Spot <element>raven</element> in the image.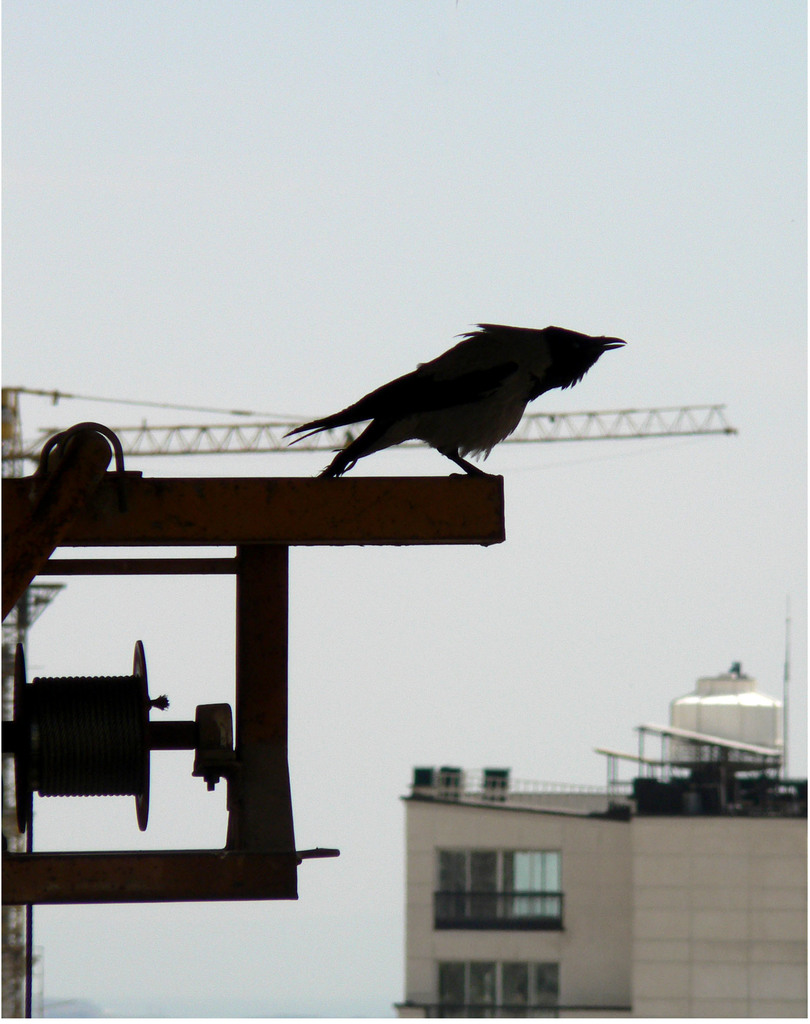
<element>raven</element> found at box=[287, 316, 653, 484].
